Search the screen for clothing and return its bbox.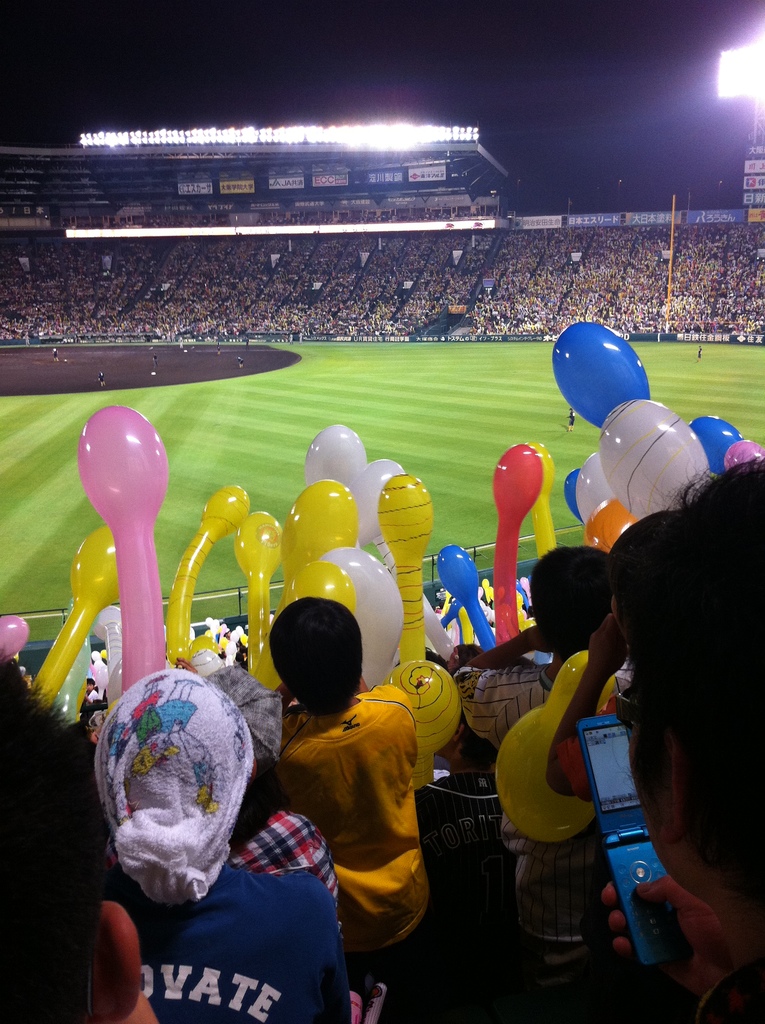
Found: bbox=[273, 680, 424, 960].
